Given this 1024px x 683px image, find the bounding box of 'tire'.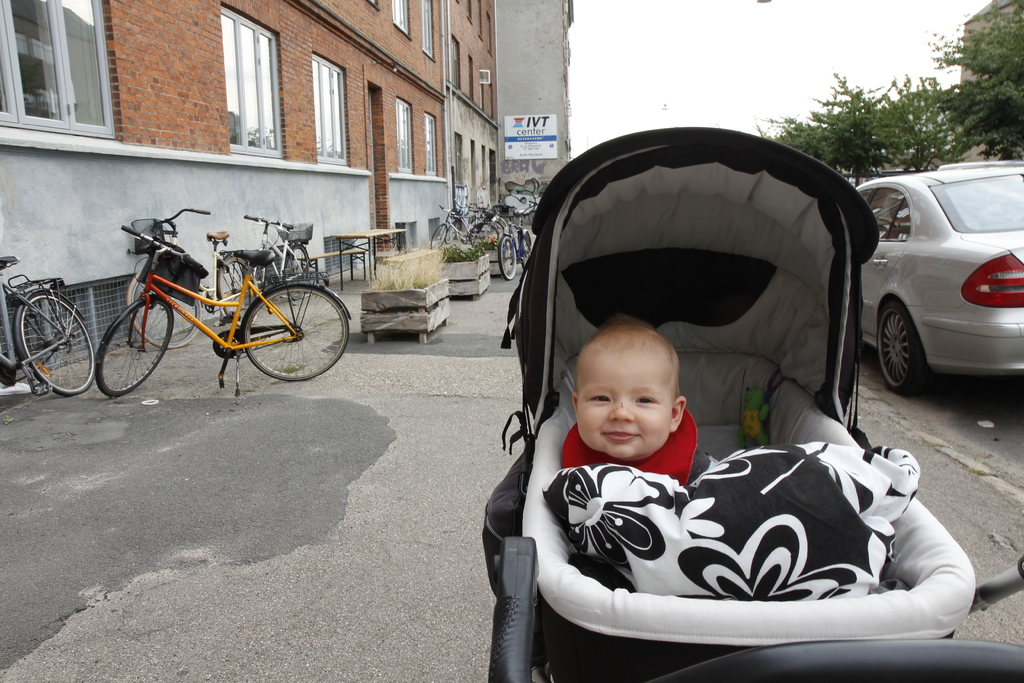
bbox=(217, 258, 255, 318).
